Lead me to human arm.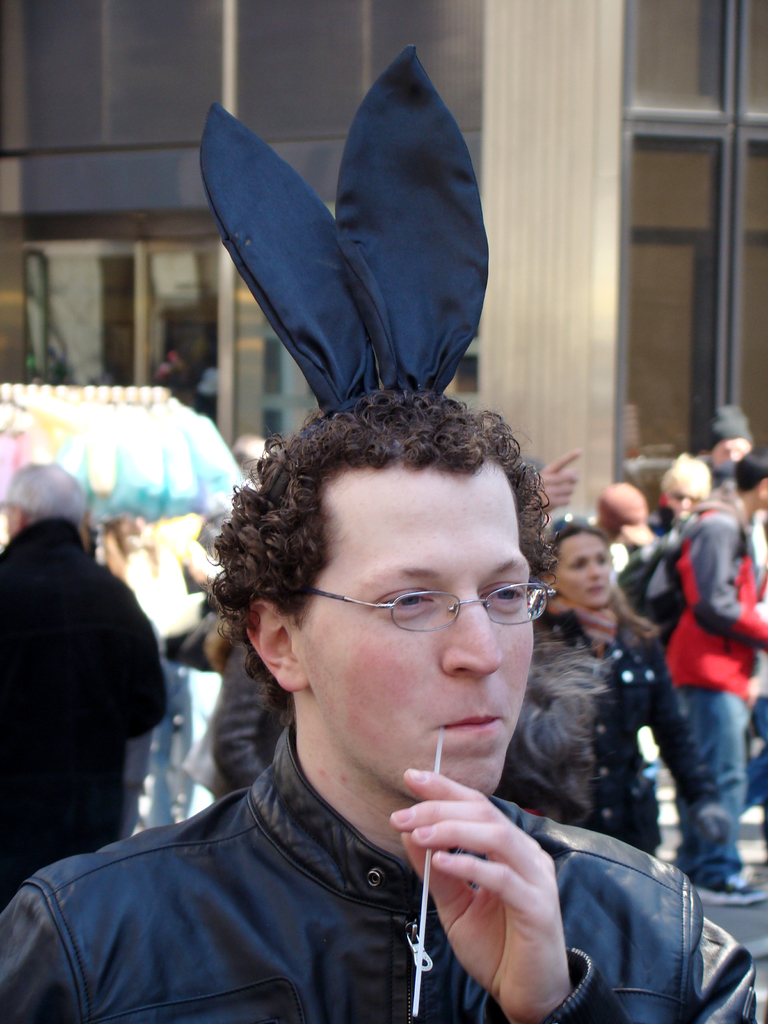
Lead to 517/449/582/521.
